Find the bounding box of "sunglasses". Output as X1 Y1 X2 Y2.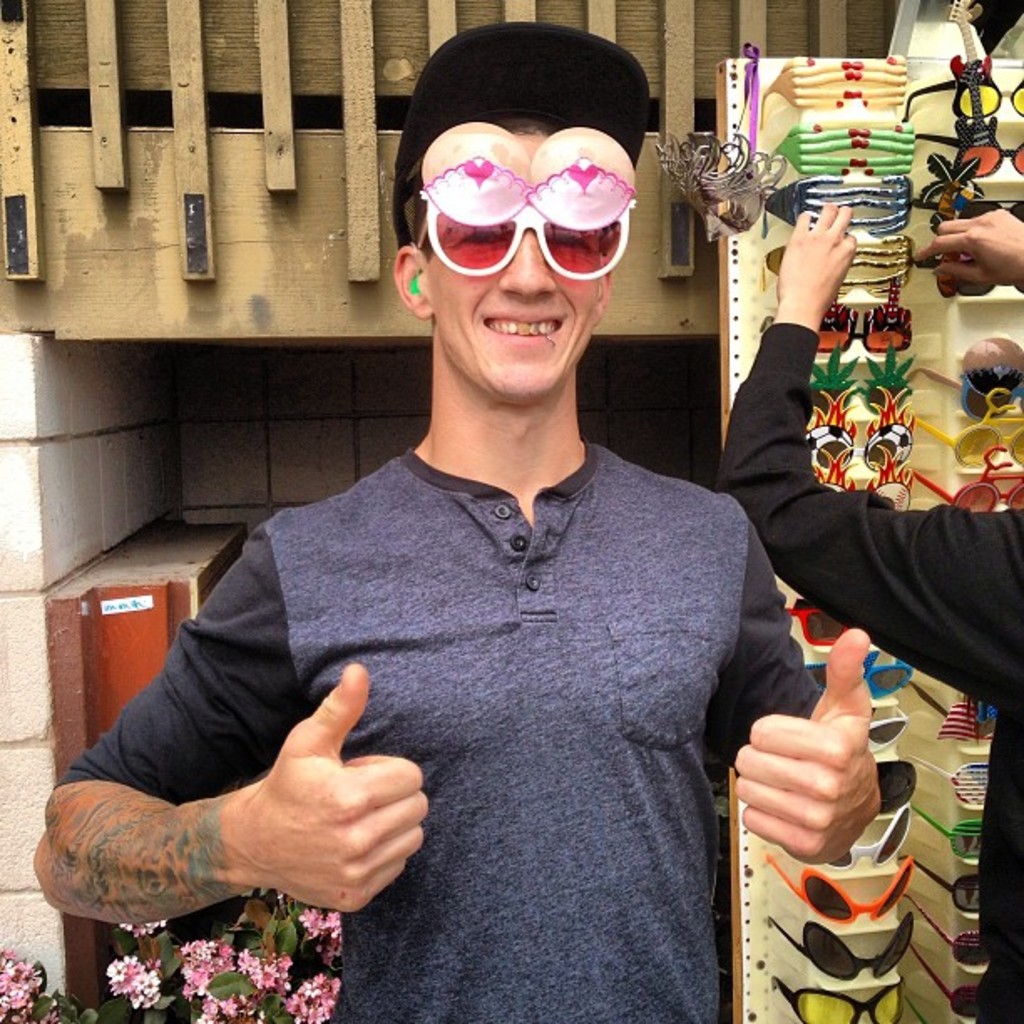
902 333 1022 420.
